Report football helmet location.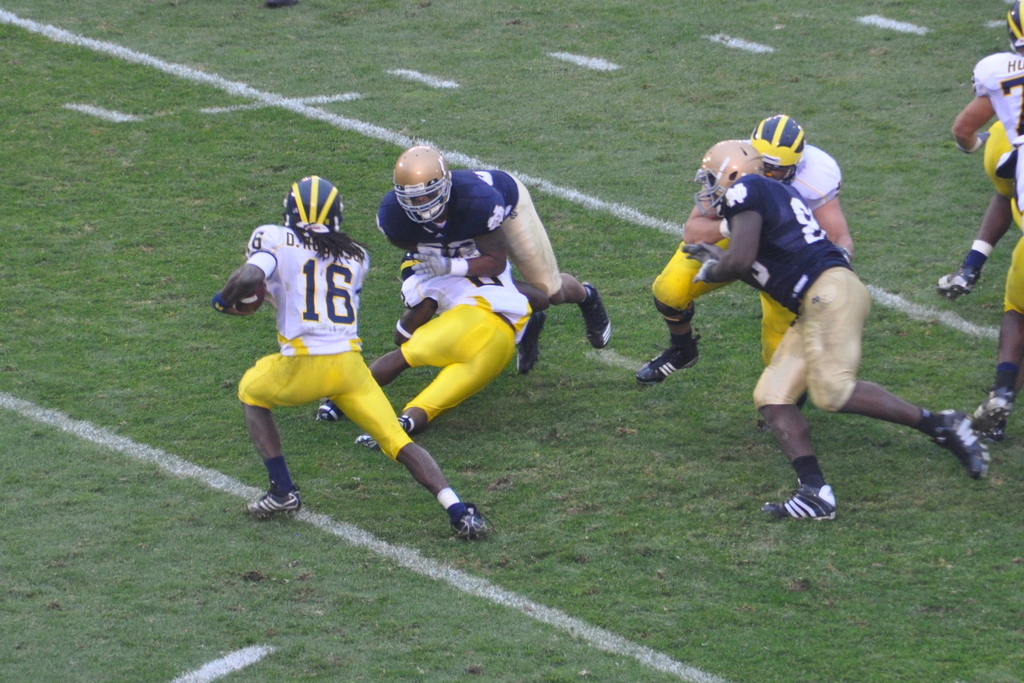
Report: [left=692, top=136, right=758, bottom=213].
